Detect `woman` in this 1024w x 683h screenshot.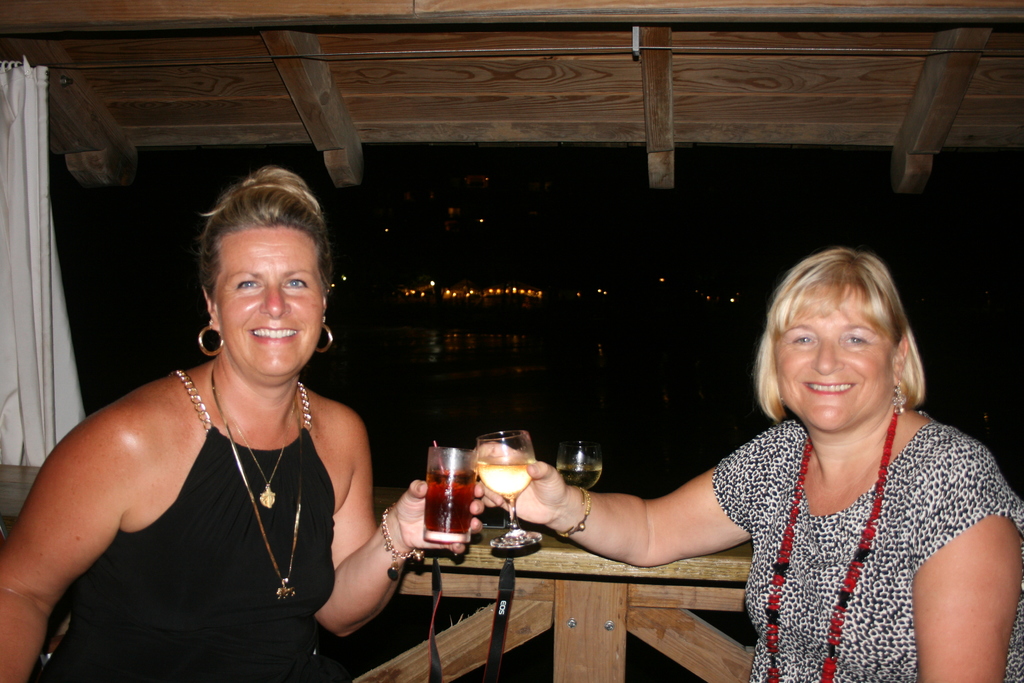
Detection: crop(477, 251, 1023, 682).
